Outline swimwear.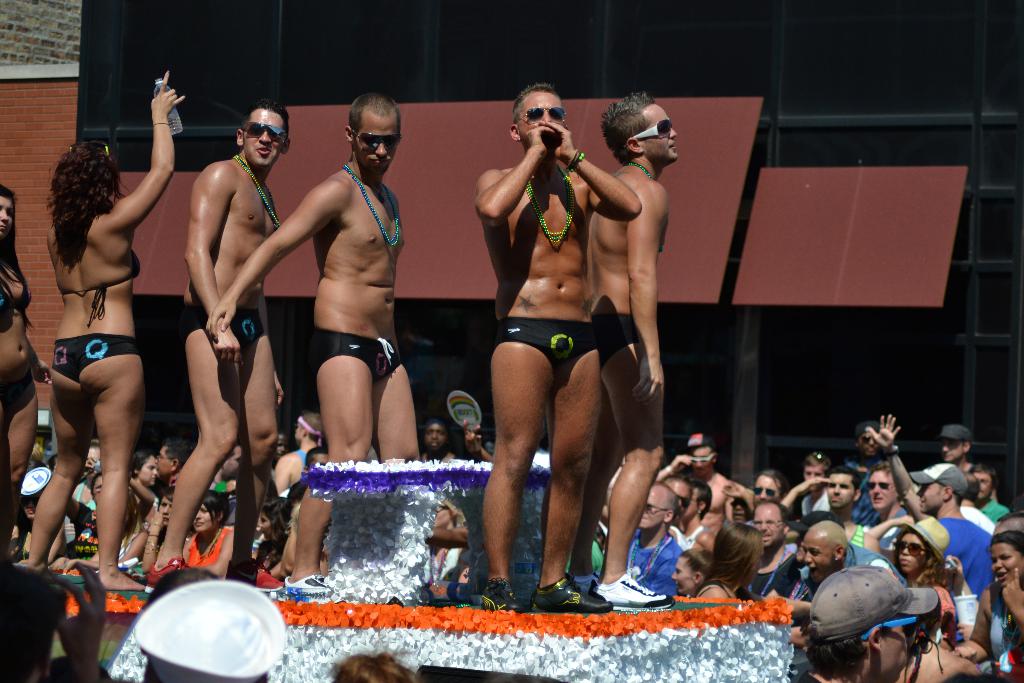
Outline: detection(0, 373, 38, 416).
